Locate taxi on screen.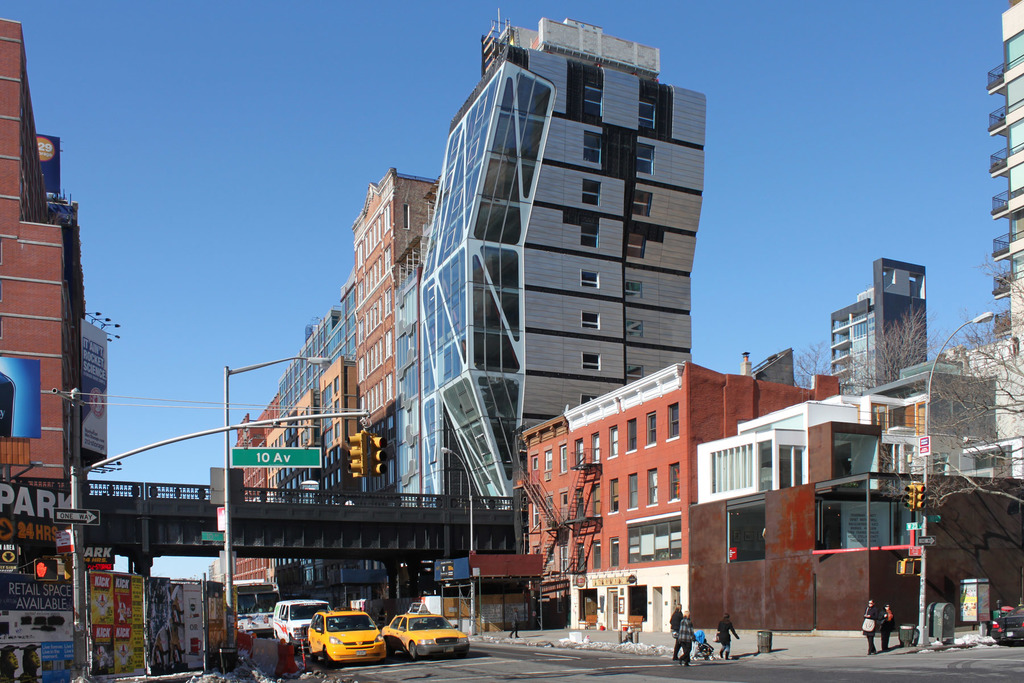
On screen at x1=382, y1=603, x2=471, y2=661.
